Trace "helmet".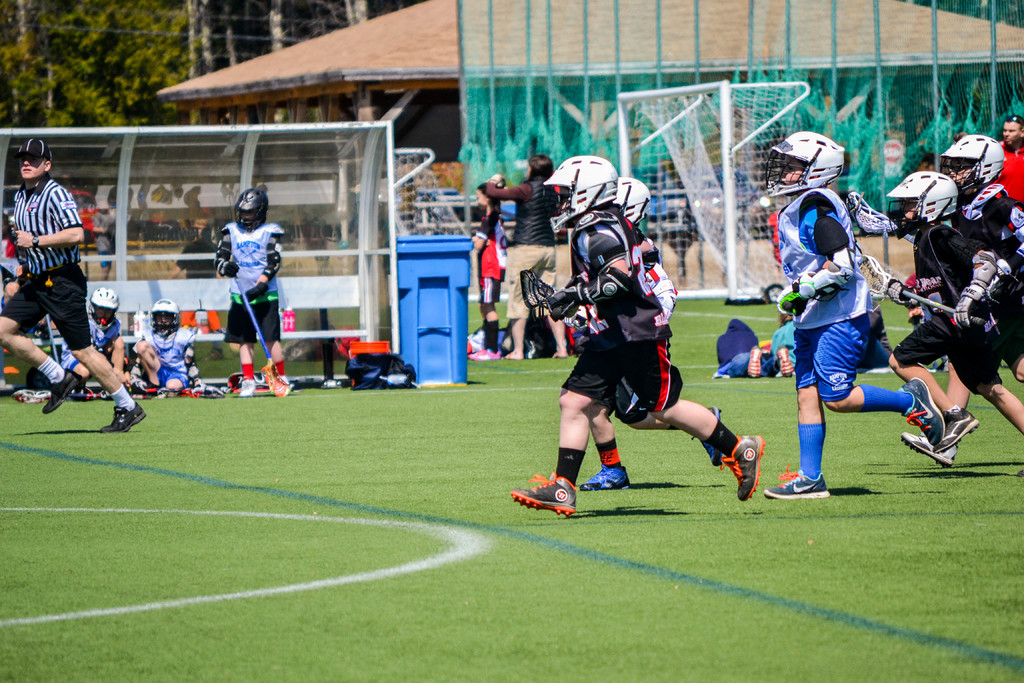
Traced to left=774, top=130, right=856, bottom=195.
